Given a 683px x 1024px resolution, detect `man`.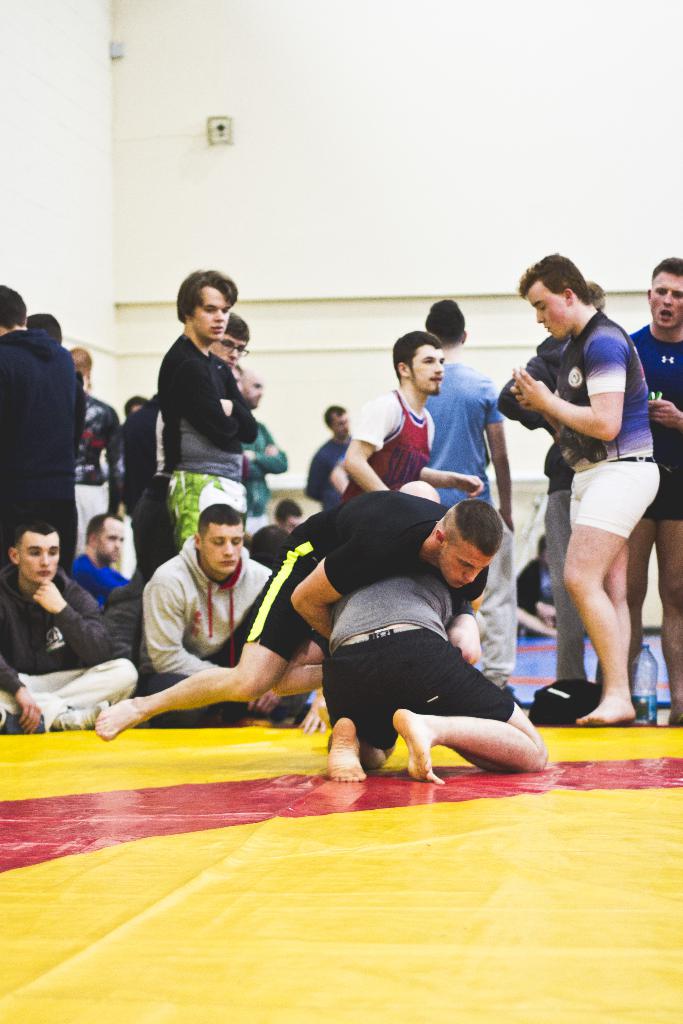
250/492/299/570.
